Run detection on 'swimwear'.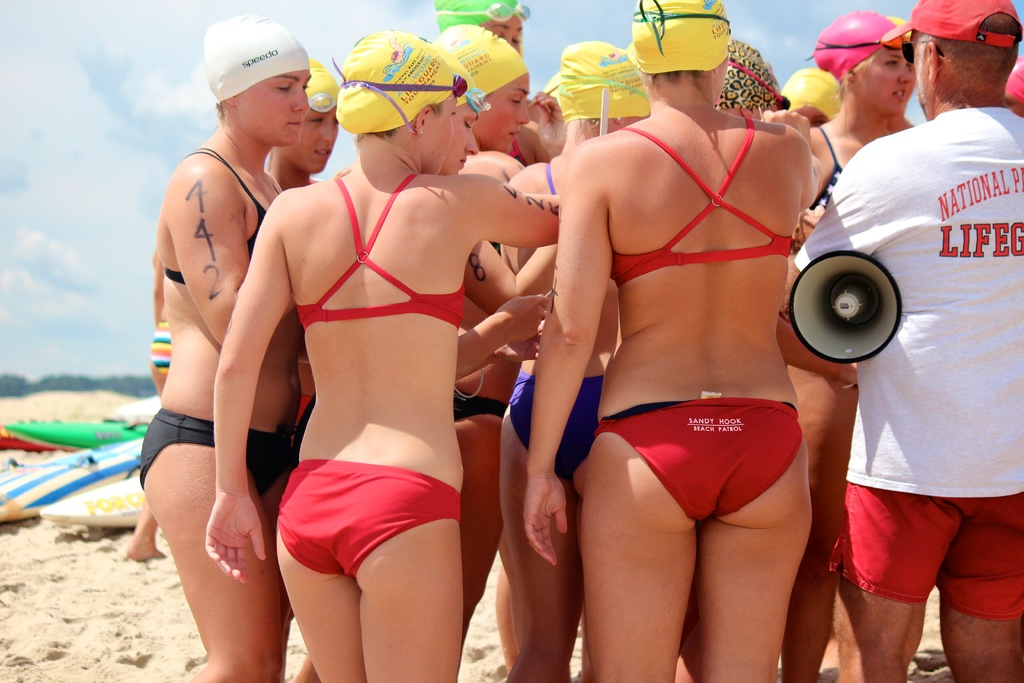
Result: x1=156 y1=140 x2=275 y2=290.
